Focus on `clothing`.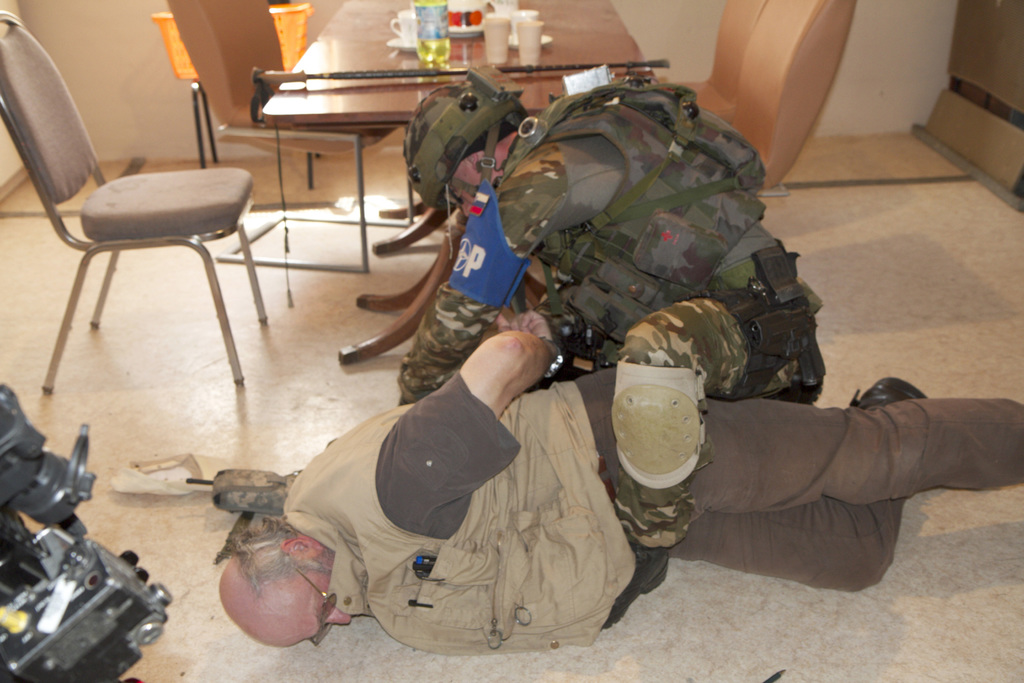
Focused at locate(398, 86, 826, 550).
